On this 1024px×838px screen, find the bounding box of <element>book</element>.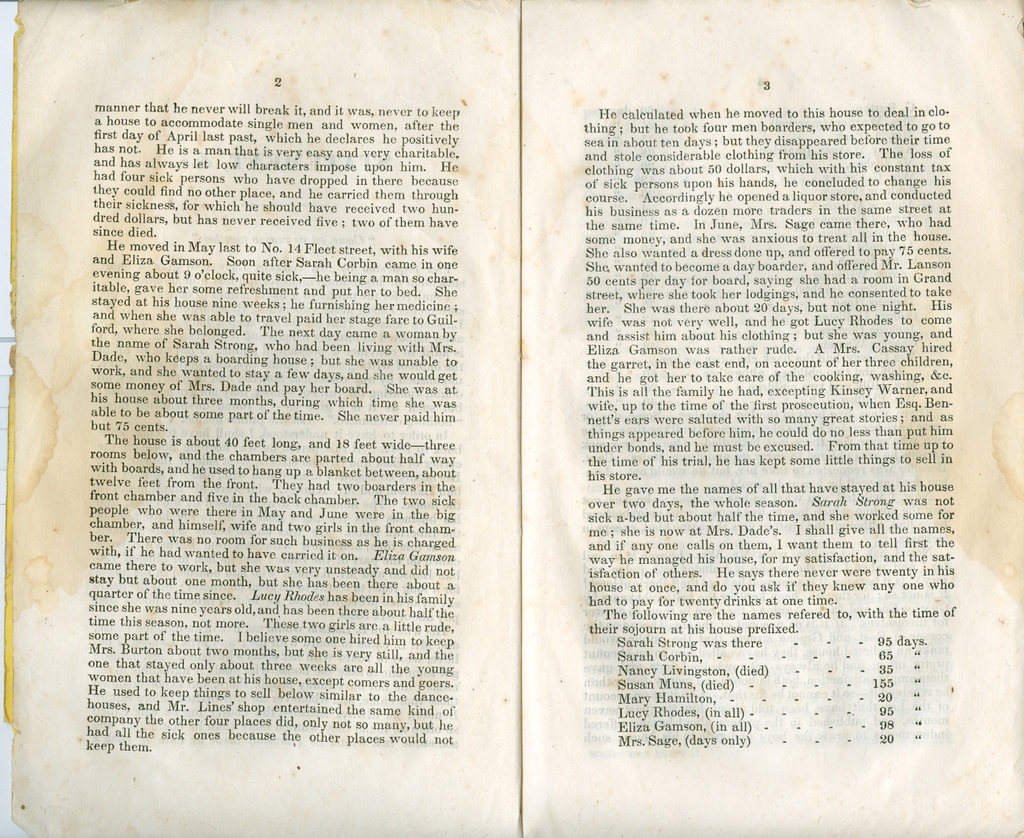
Bounding box: (left=22, top=44, right=1023, bottom=830).
